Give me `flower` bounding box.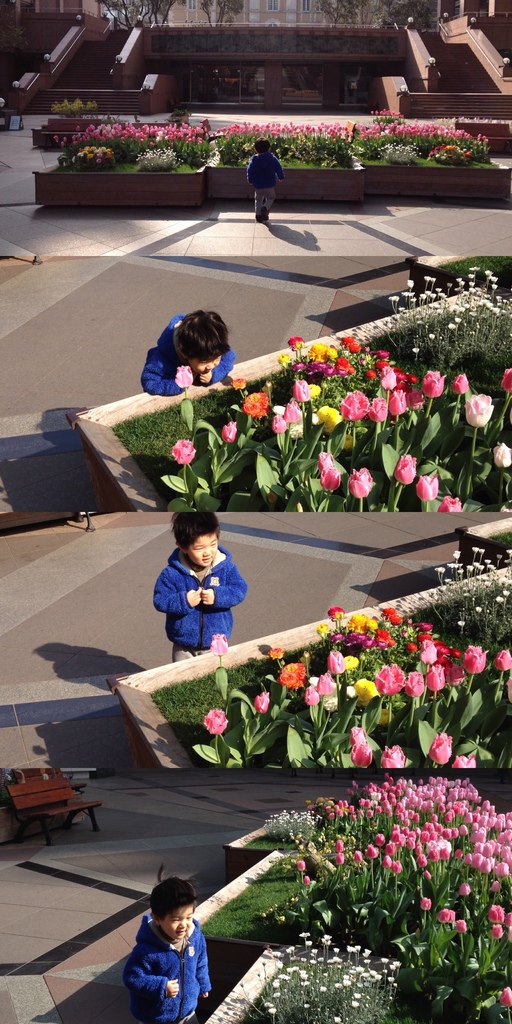
[250, 691, 268, 720].
